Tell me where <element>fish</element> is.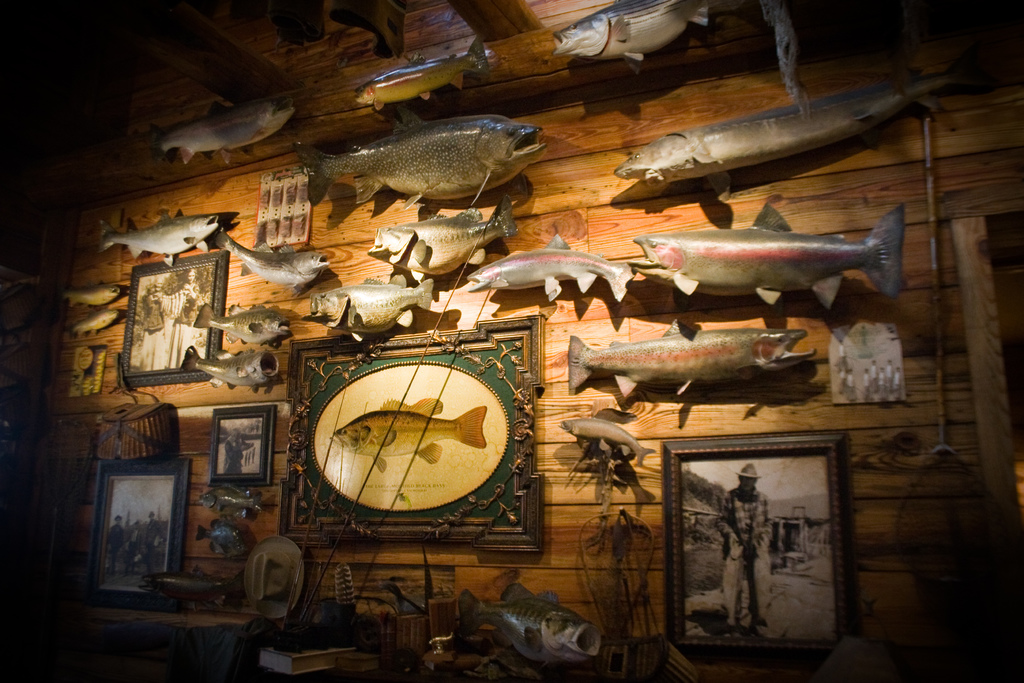
<element>fish</element> is at bbox=[559, 415, 659, 468].
